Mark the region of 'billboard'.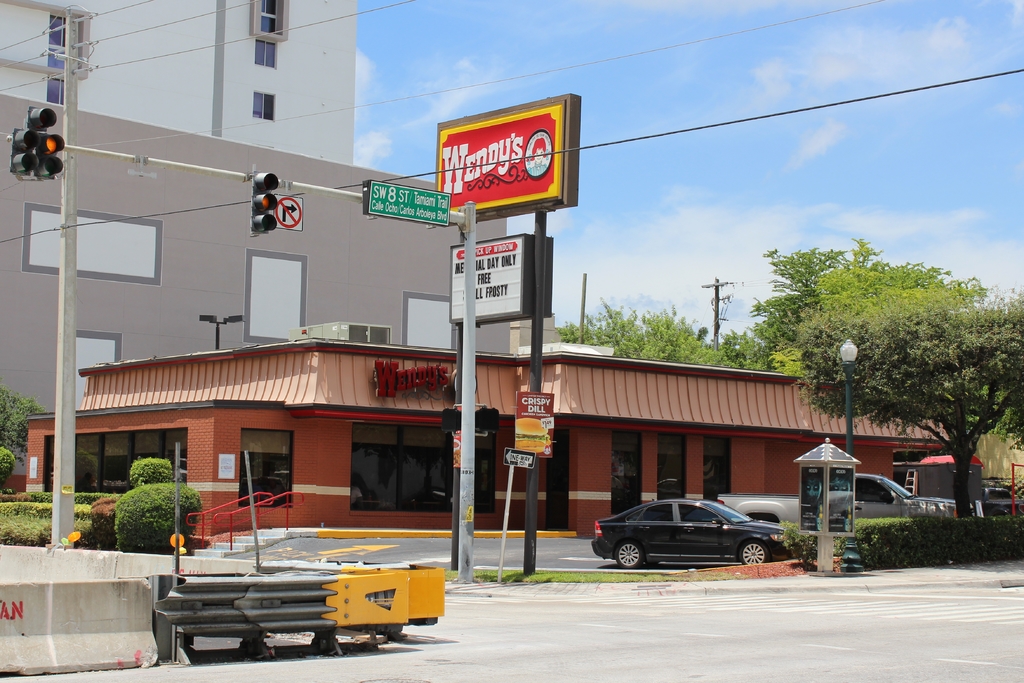
Region: crop(364, 179, 447, 230).
